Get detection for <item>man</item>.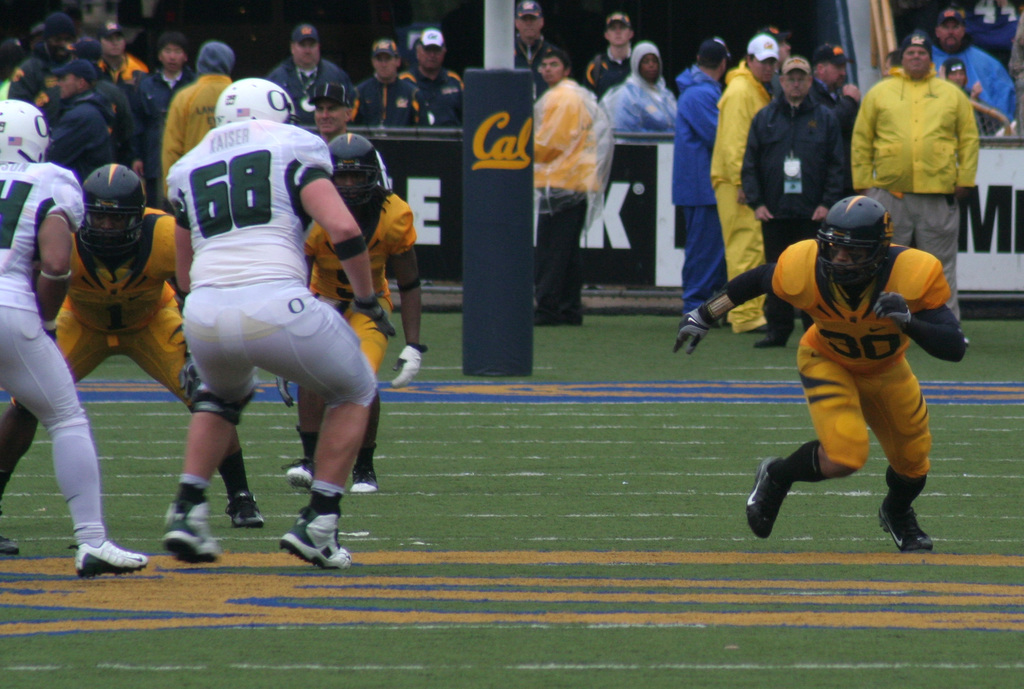
Detection: x1=535 y1=40 x2=614 y2=325.
